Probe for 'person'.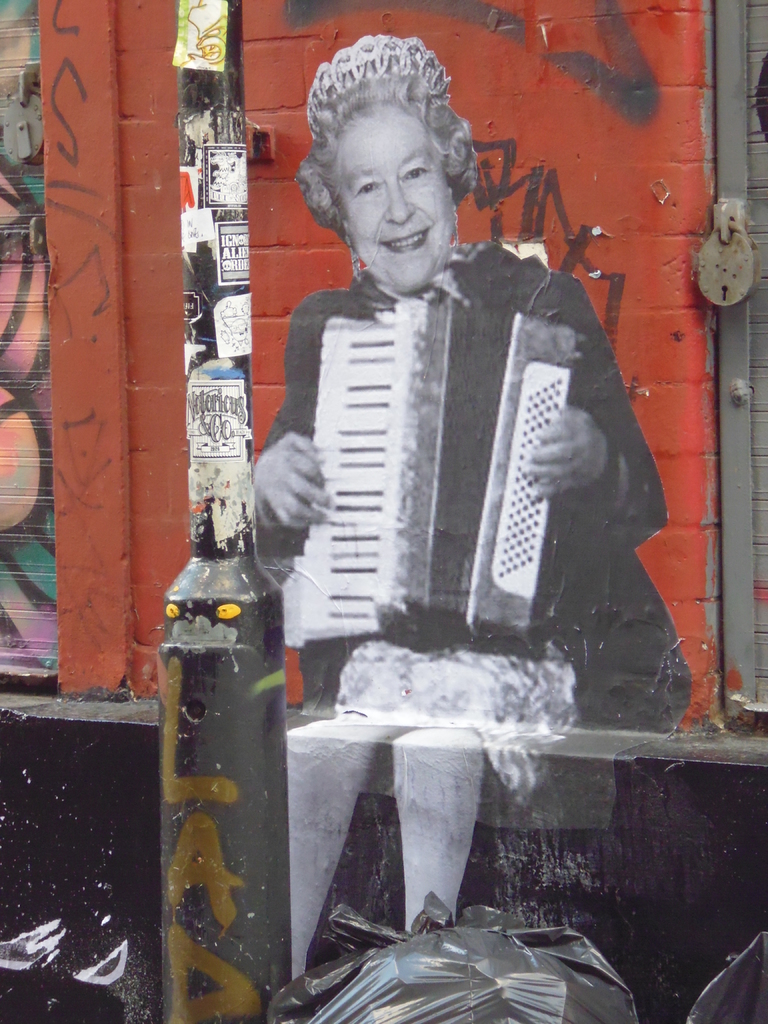
Probe result: bbox(286, 50, 662, 796).
